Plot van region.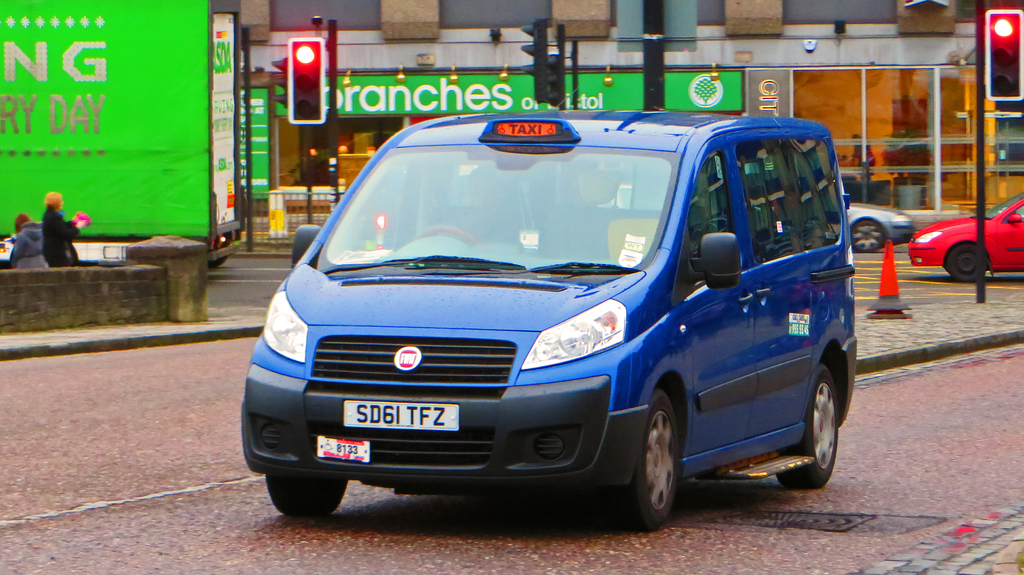
Plotted at 237 112 862 533.
